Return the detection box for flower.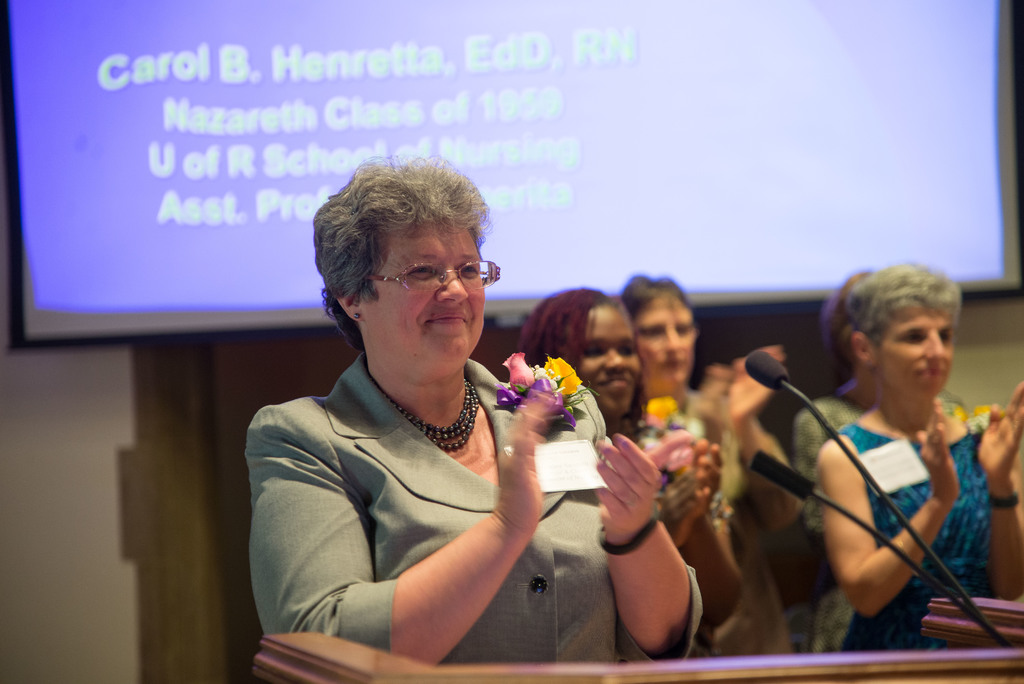
region(645, 394, 678, 424).
